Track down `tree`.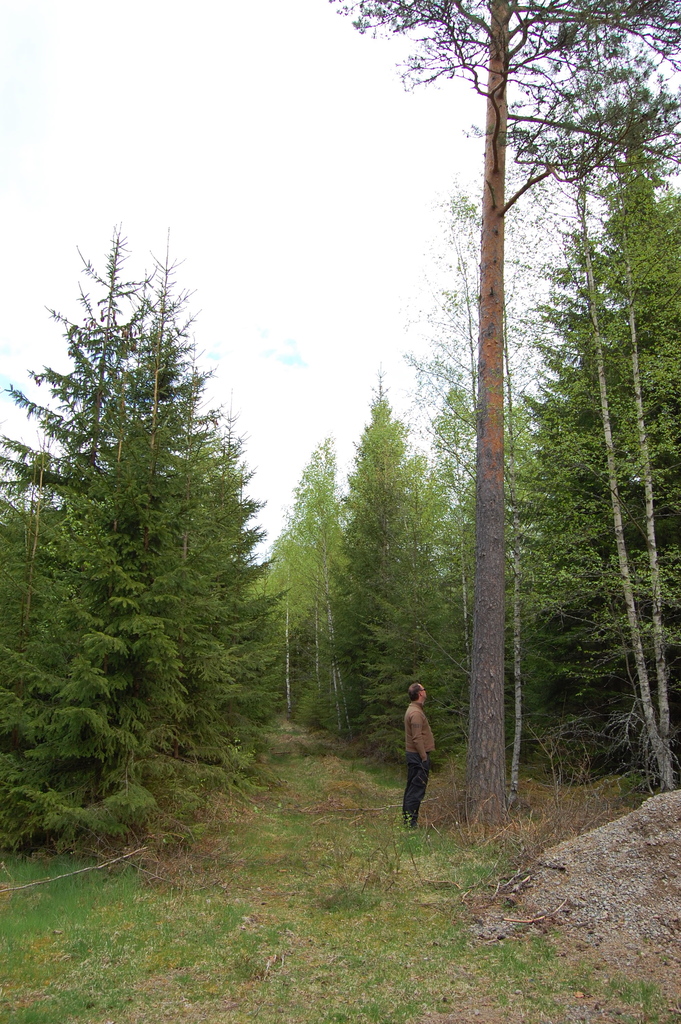
Tracked to (x1=409, y1=187, x2=498, y2=808).
